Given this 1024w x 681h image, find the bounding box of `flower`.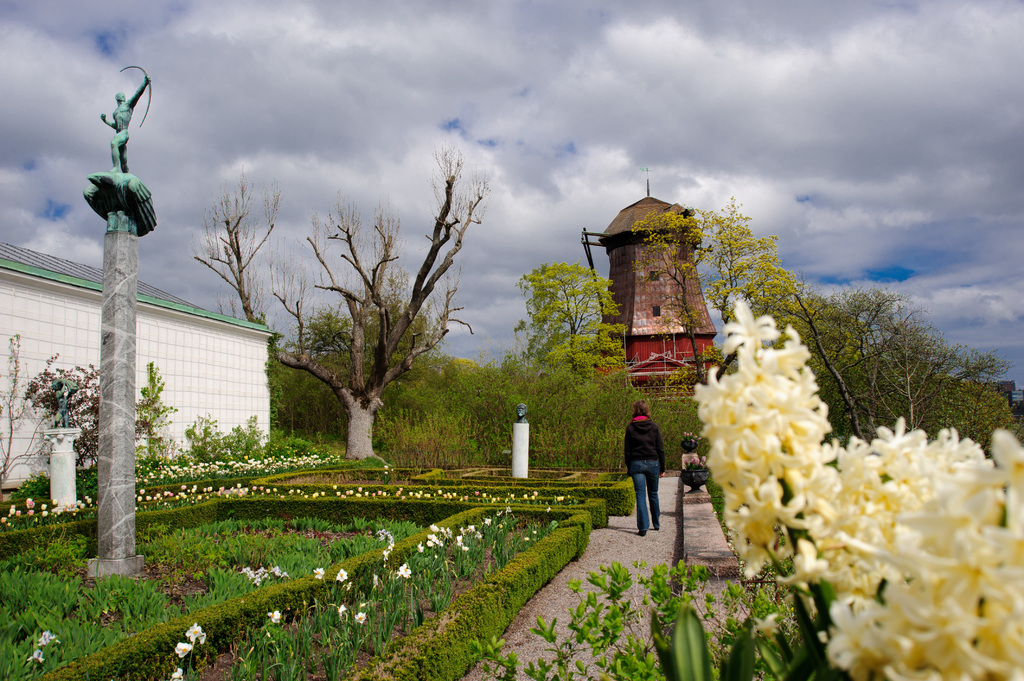
Rect(557, 493, 564, 501).
